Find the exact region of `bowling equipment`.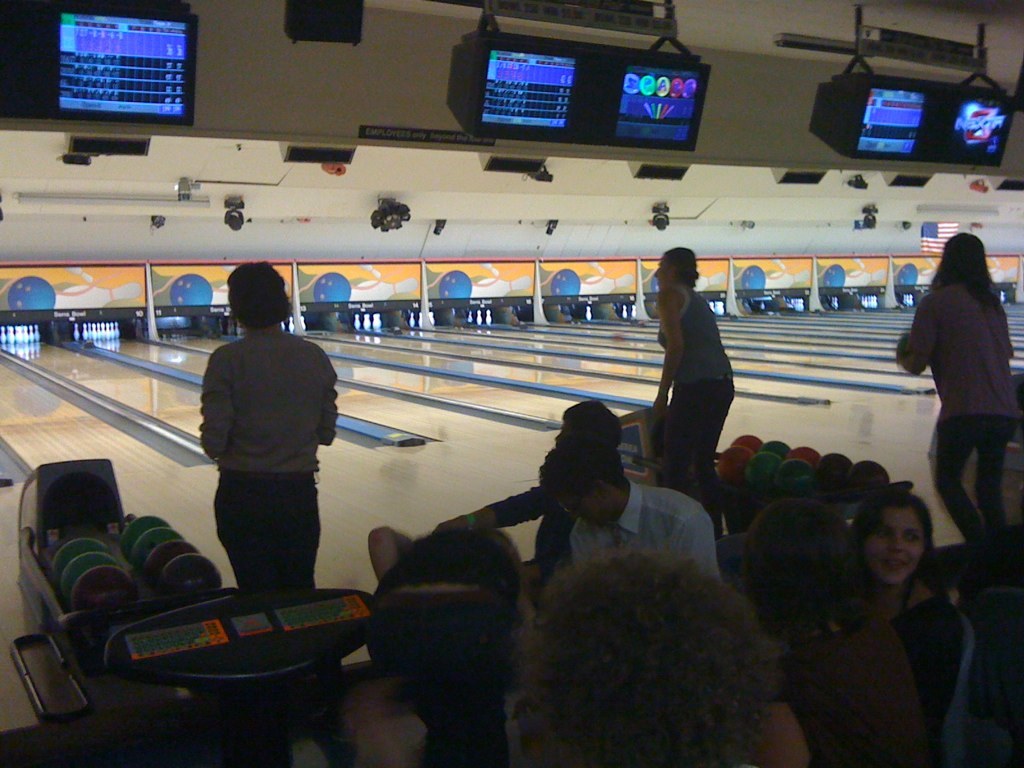
Exact region: {"x1": 820, "y1": 265, "x2": 846, "y2": 288}.
